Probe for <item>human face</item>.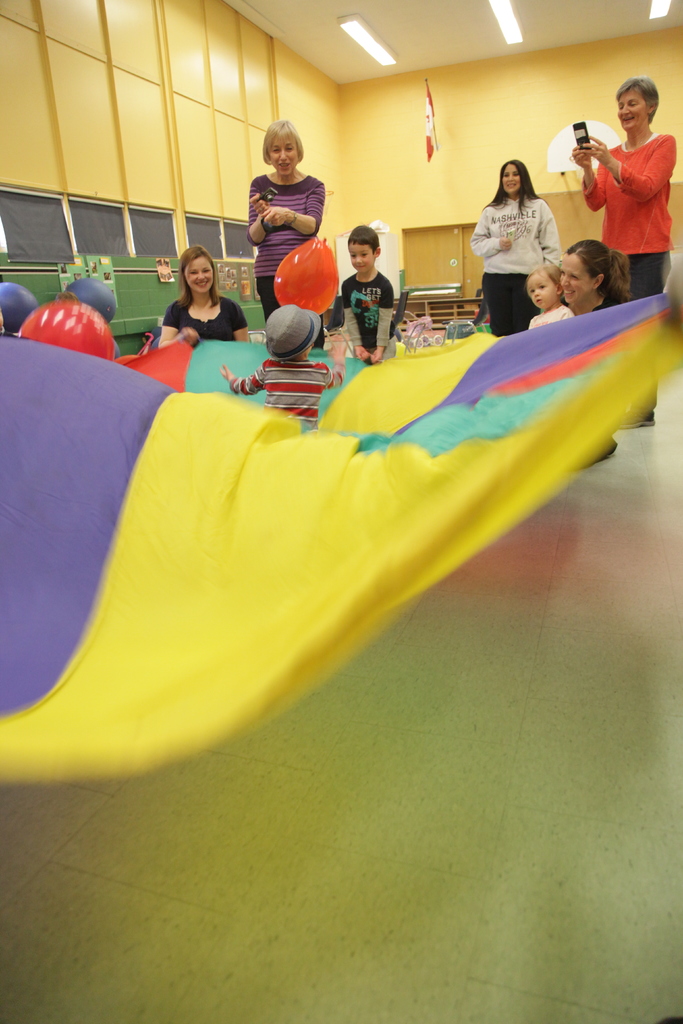
Probe result: (266,127,301,175).
